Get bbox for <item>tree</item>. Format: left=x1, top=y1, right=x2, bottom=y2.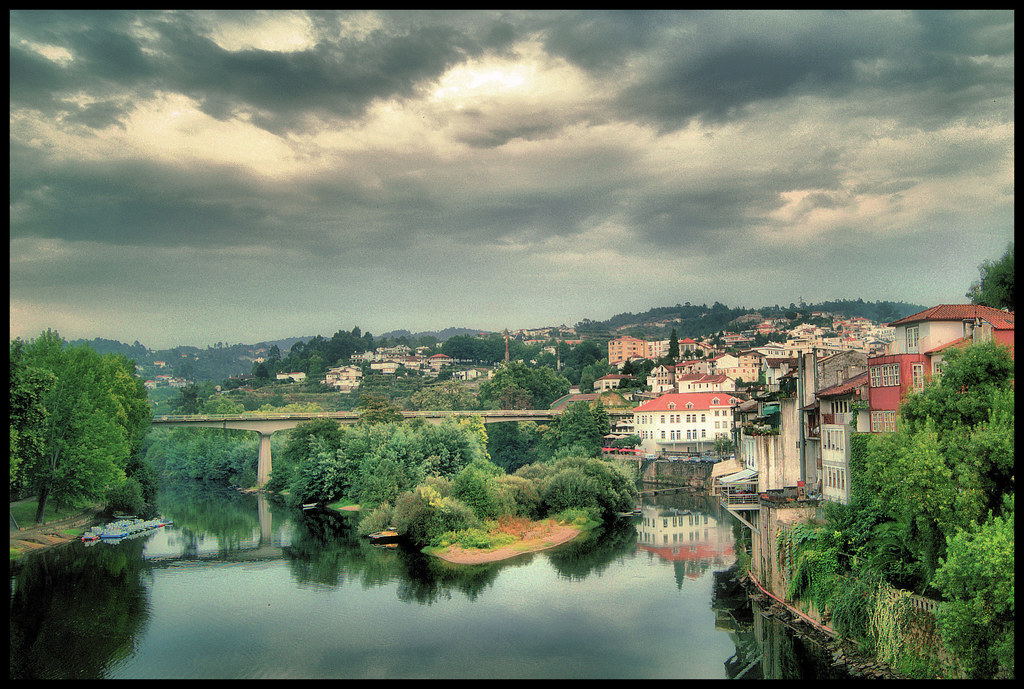
left=545, top=356, right=554, bottom=358.
